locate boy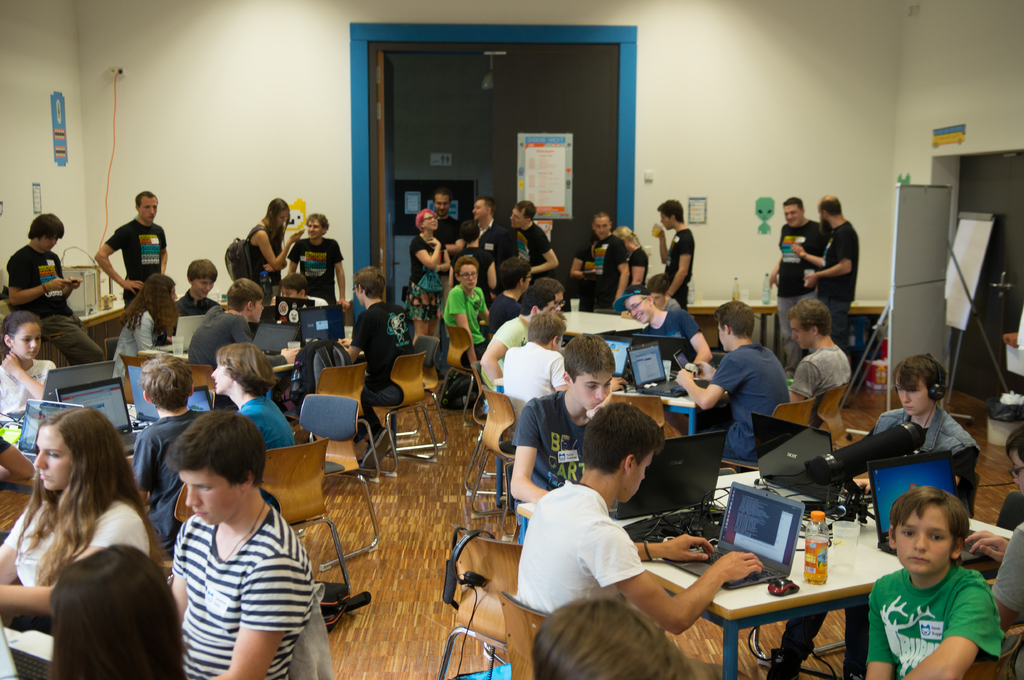
locate(860, 349, 984, 453)
